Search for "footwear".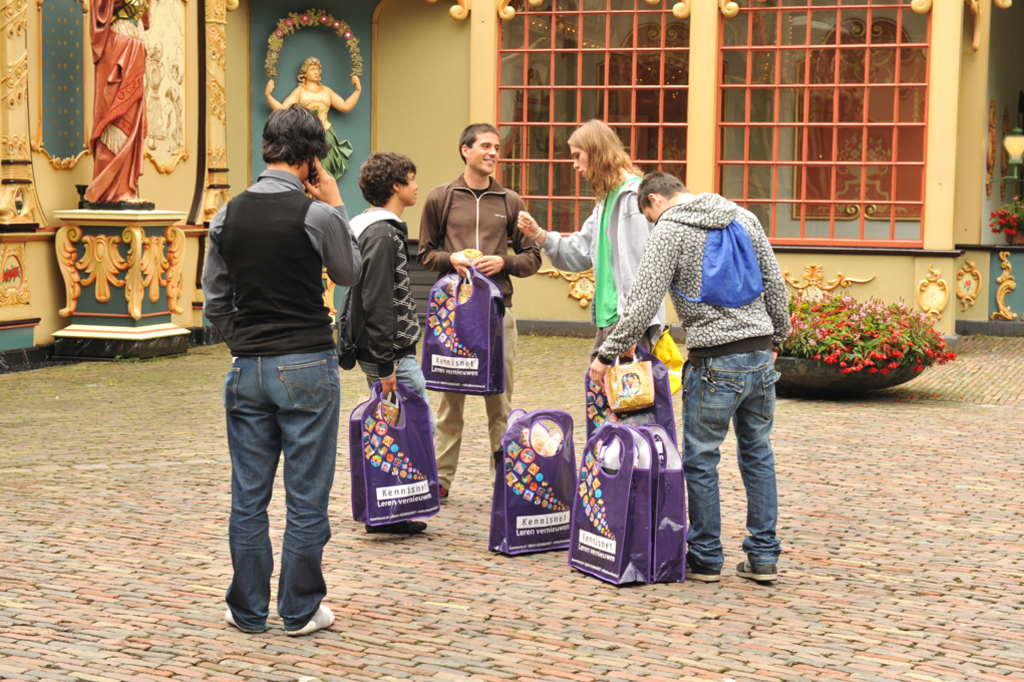
Found at <region>432, 483, 446, 500</region>.
